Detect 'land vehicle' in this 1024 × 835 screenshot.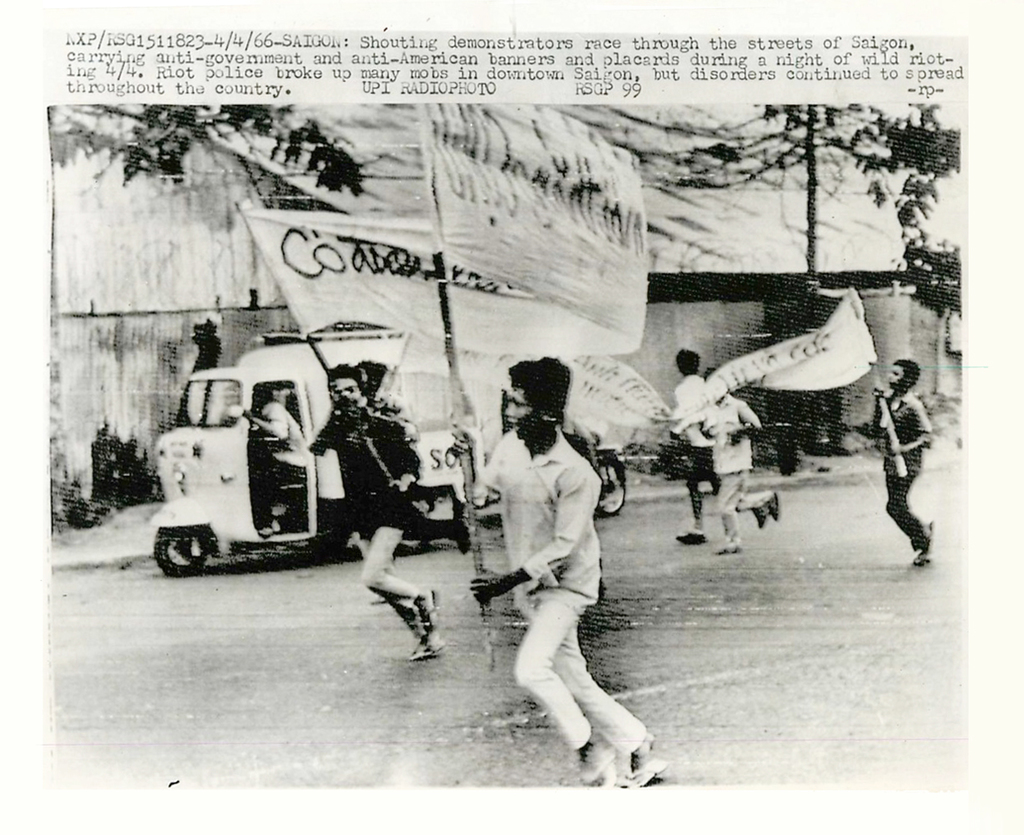
Detection: (147, 344, 466, 594).
